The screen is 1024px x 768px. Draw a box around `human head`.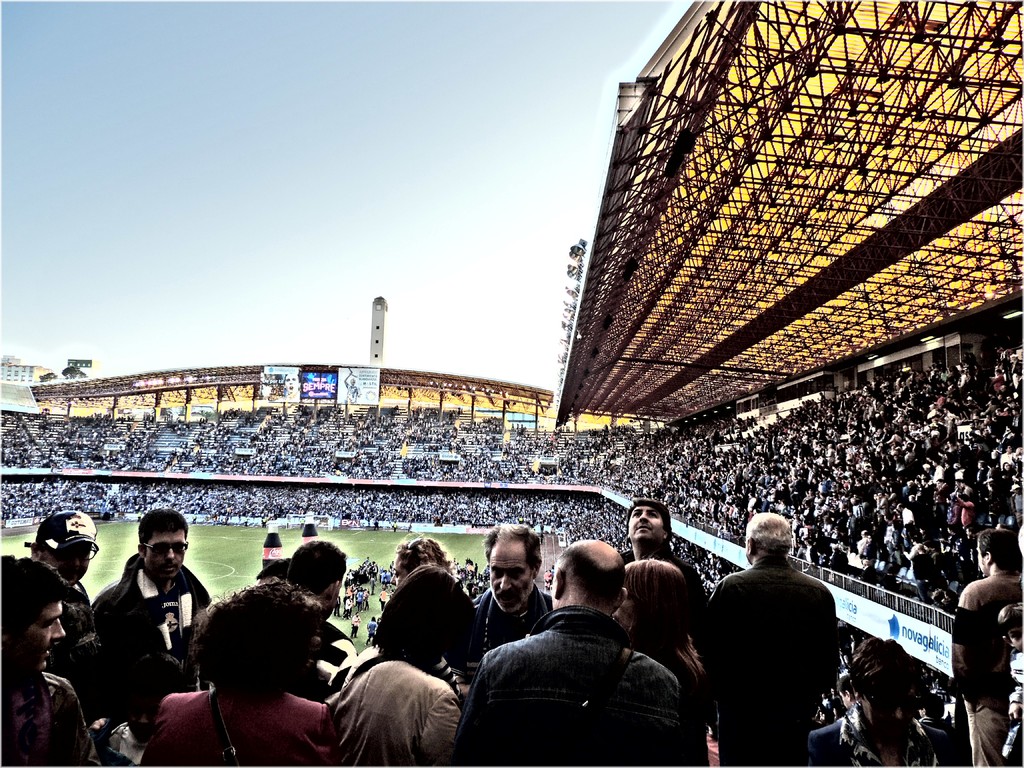
box=[395, 529, 454, 587].
